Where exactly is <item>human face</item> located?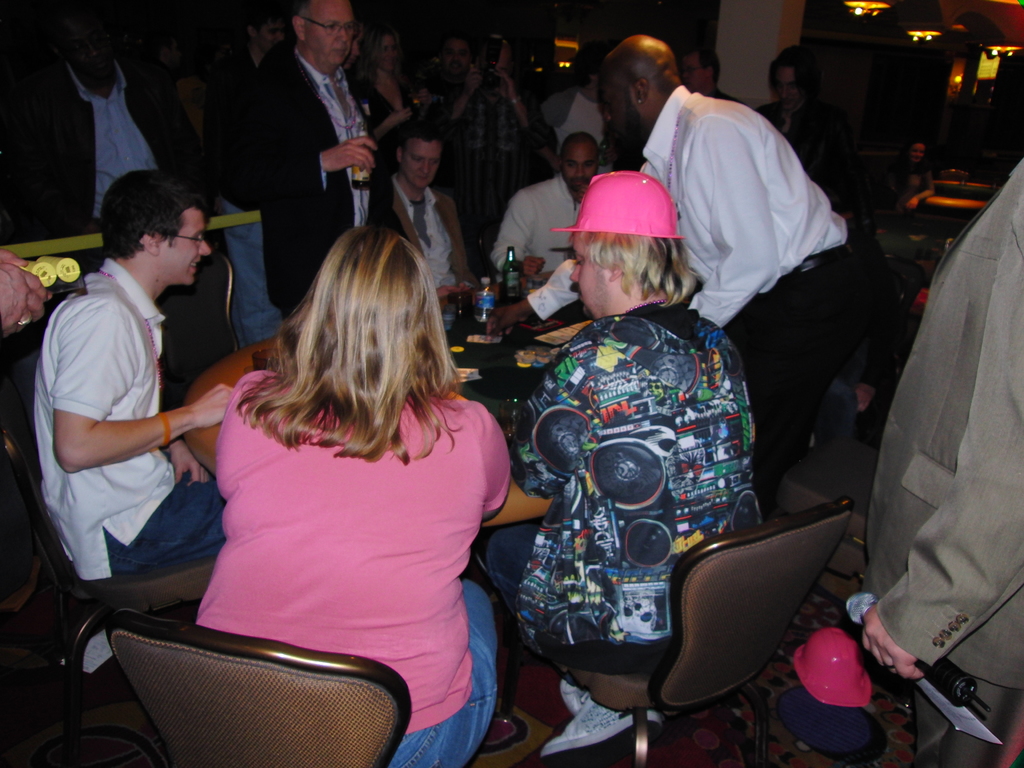
Its bounding box is left=304, top=0, right=356, bottom=65.
